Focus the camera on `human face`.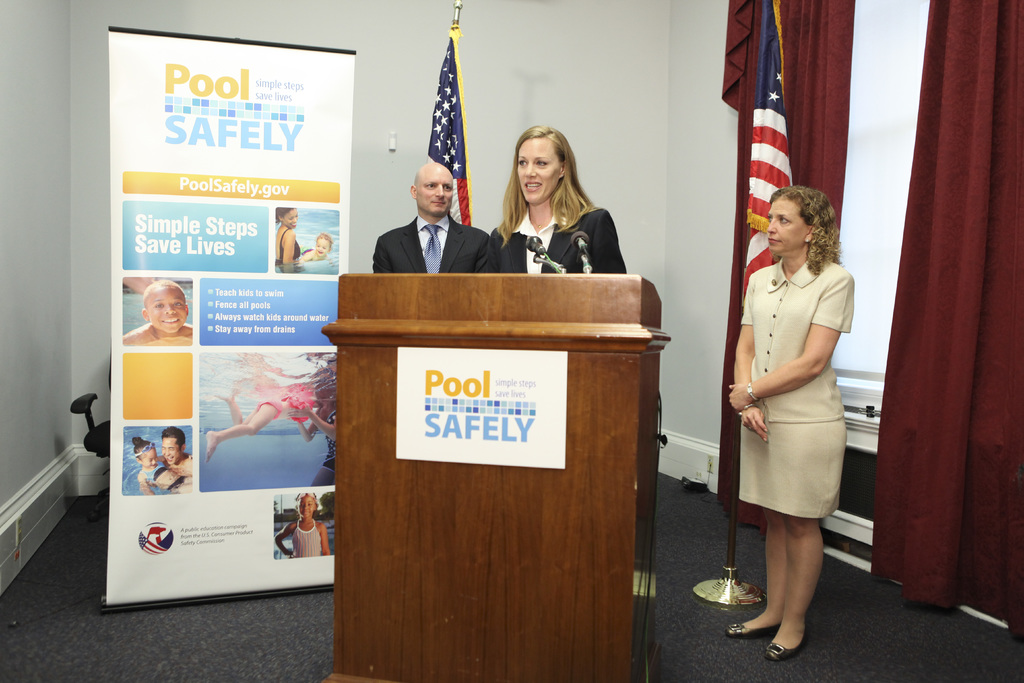
Focus region: x1=283, y1=210, x2=298, y2=231.
